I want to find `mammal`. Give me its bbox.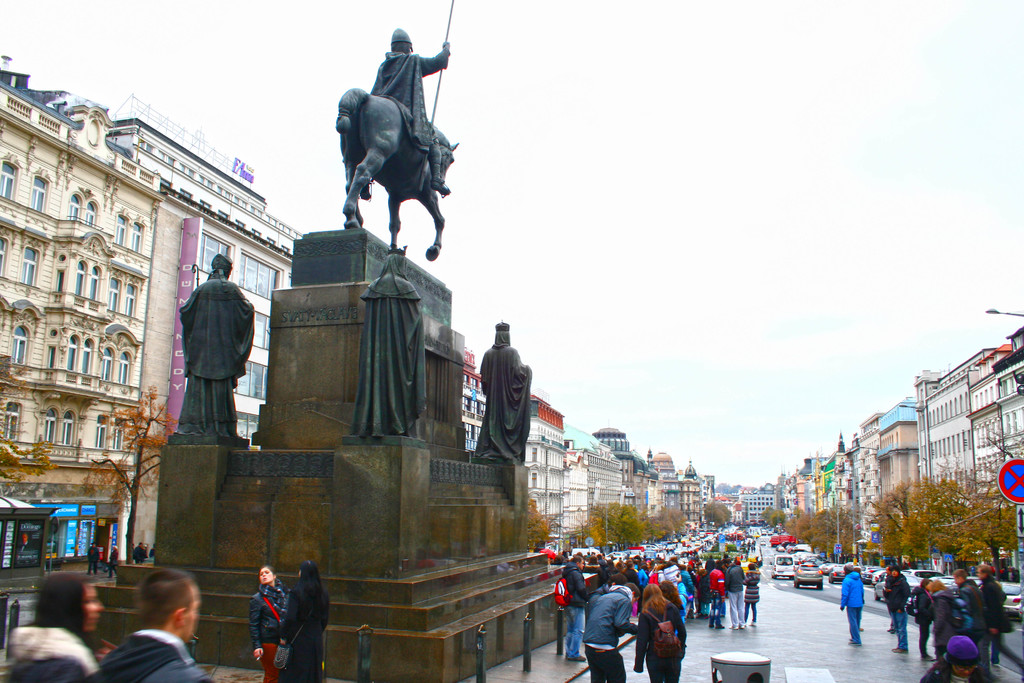
0/568/118/682.
